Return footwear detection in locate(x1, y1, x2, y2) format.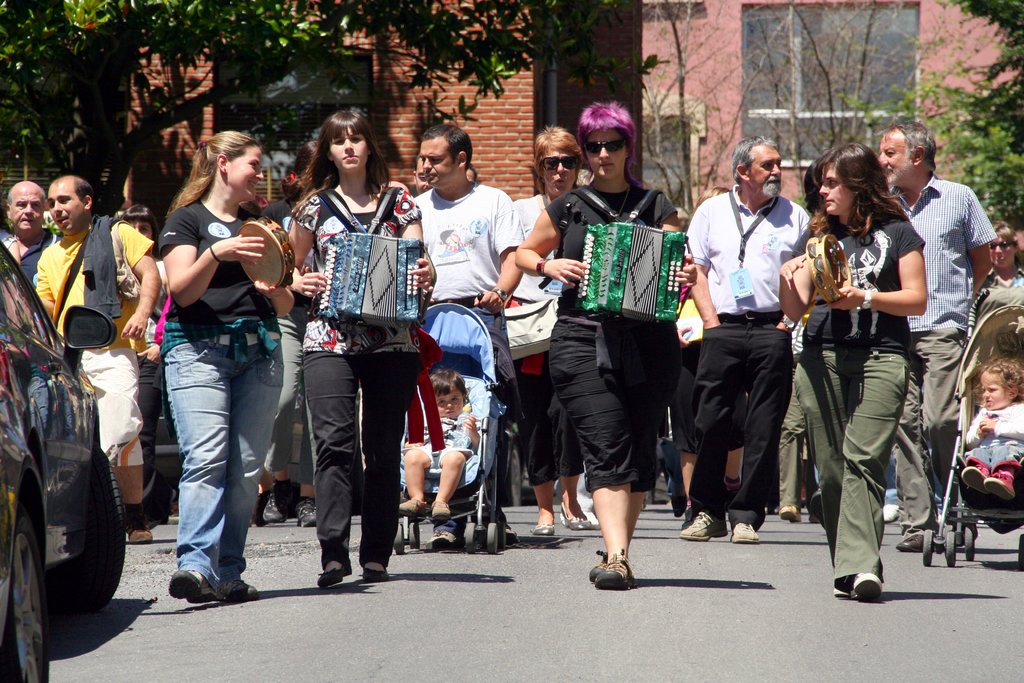
locate(400, 493, 429, 516).
